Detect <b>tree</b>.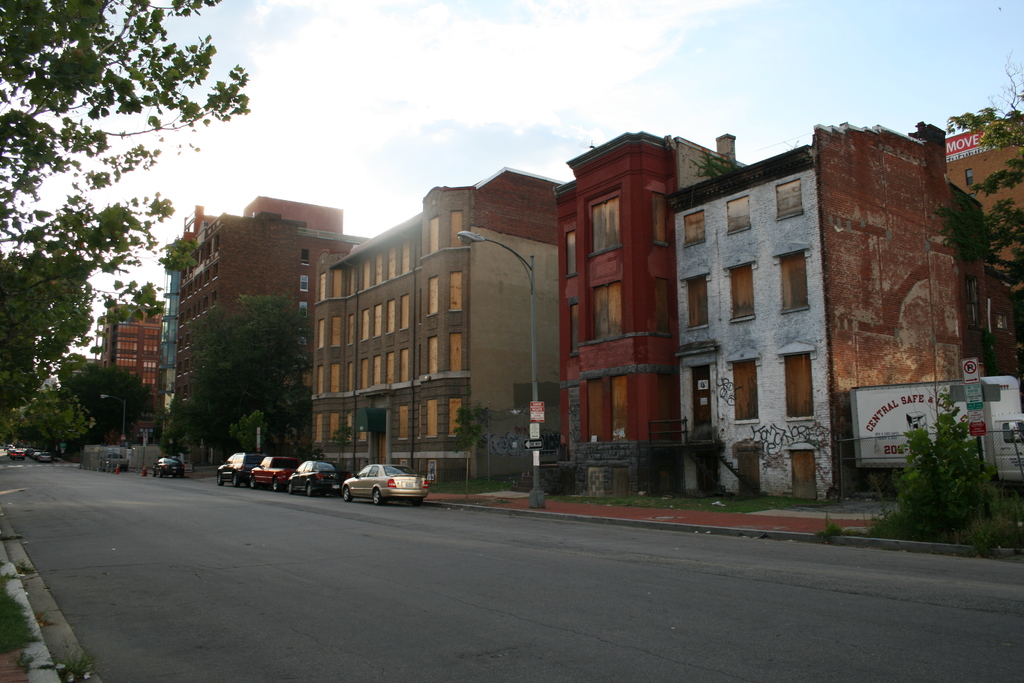
Detected at 448,389,507,470.
